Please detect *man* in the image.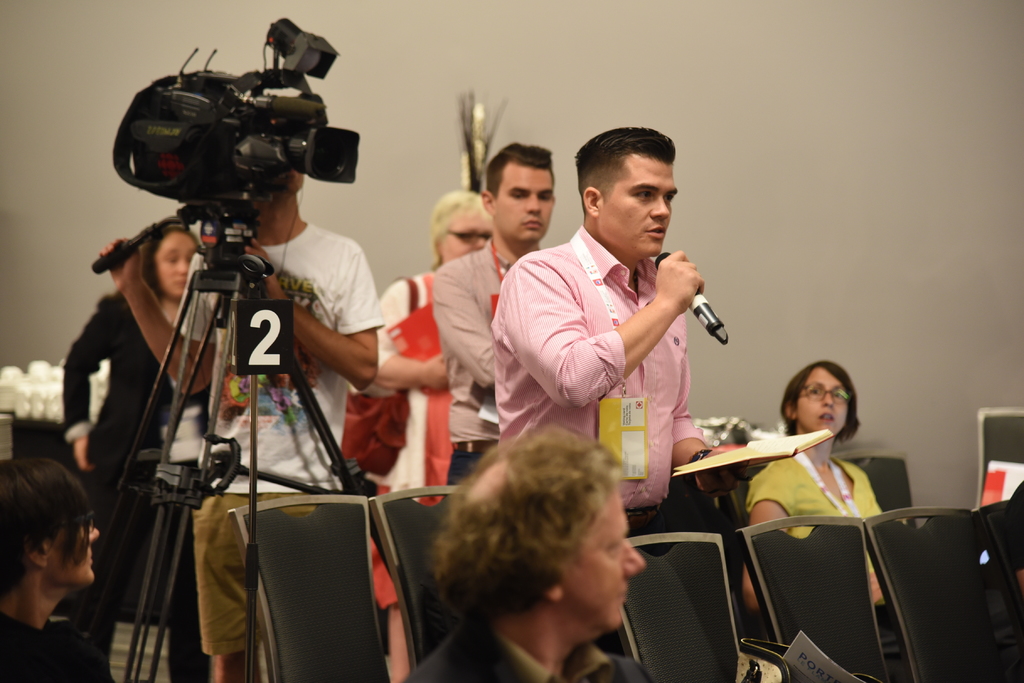
490, 124, 771, 546.
